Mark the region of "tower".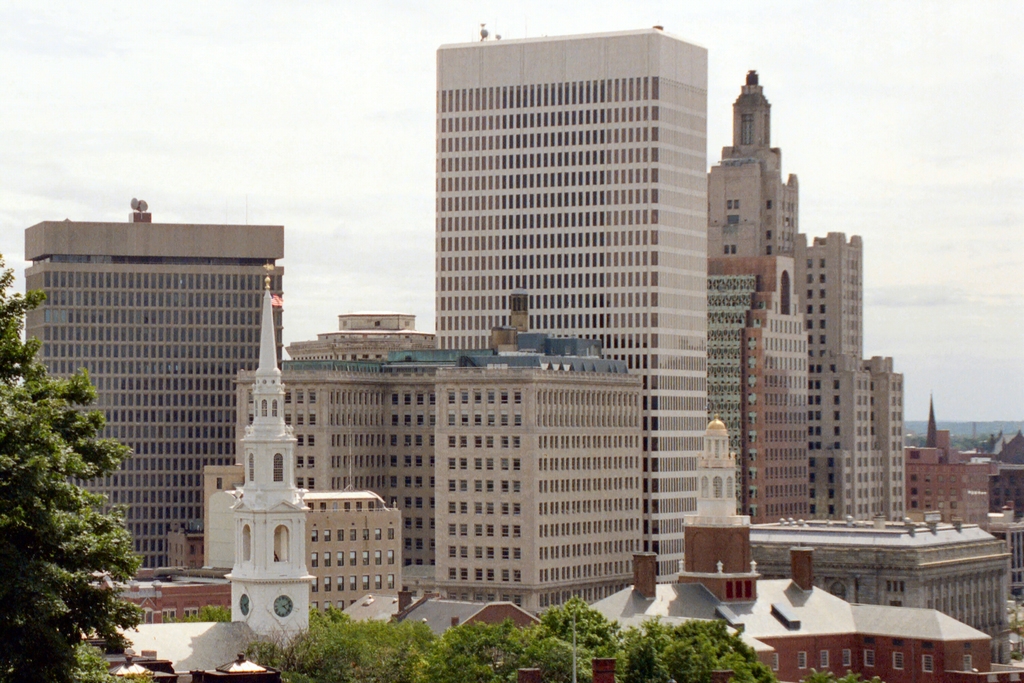
Region: l=814, t=222, r=920, b=518.
